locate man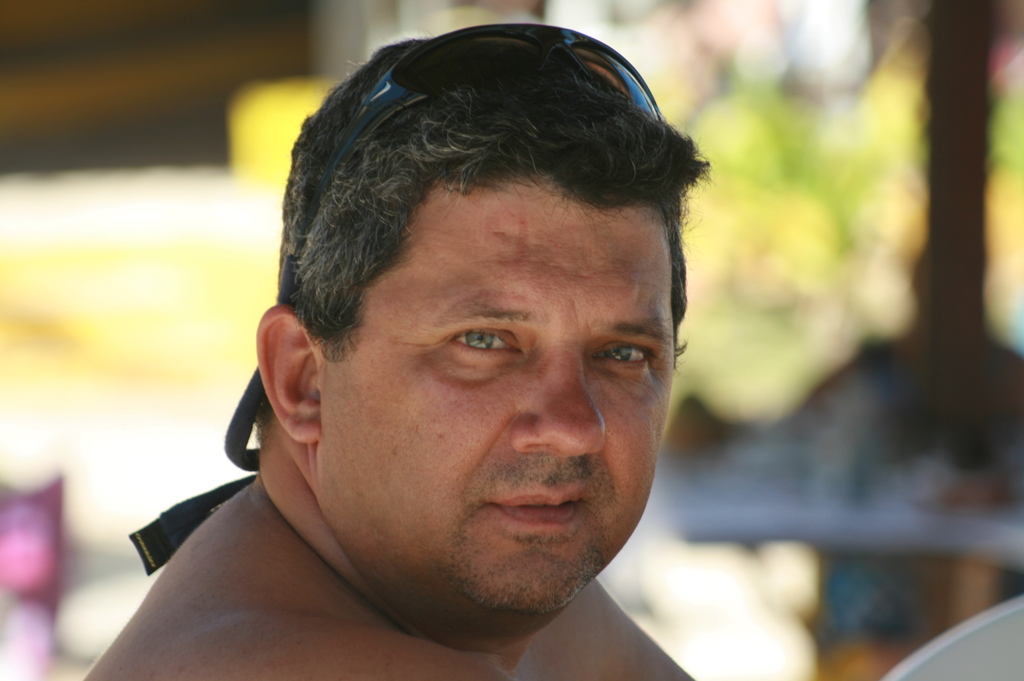
[x1=83, y1=31, x2=700, y2=680]
